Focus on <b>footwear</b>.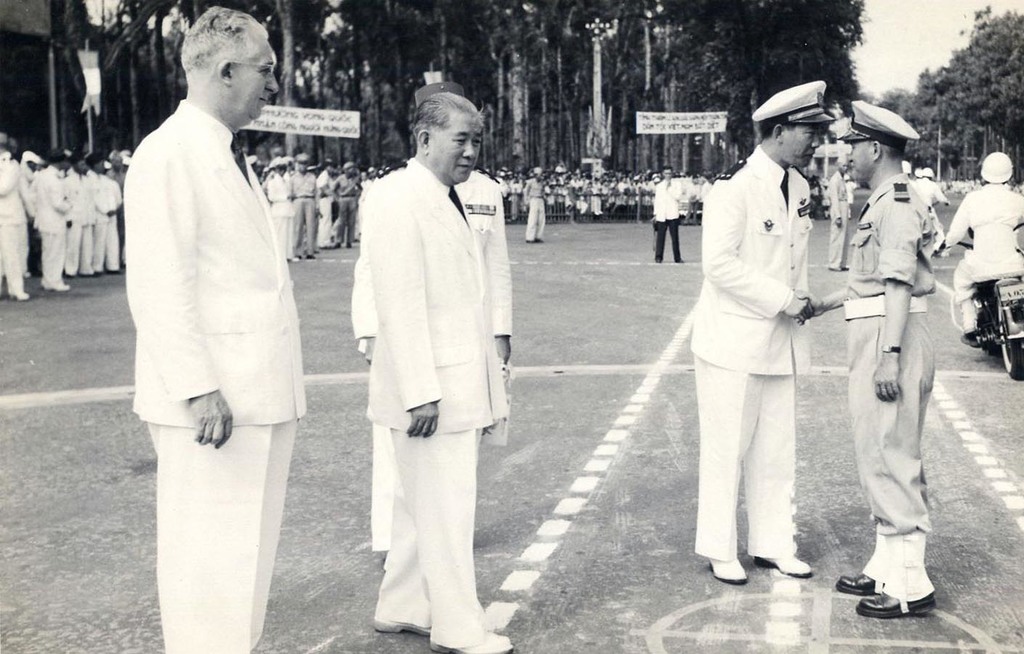
Focused at <bbox>44, 279, 71, 295</bbox>.
